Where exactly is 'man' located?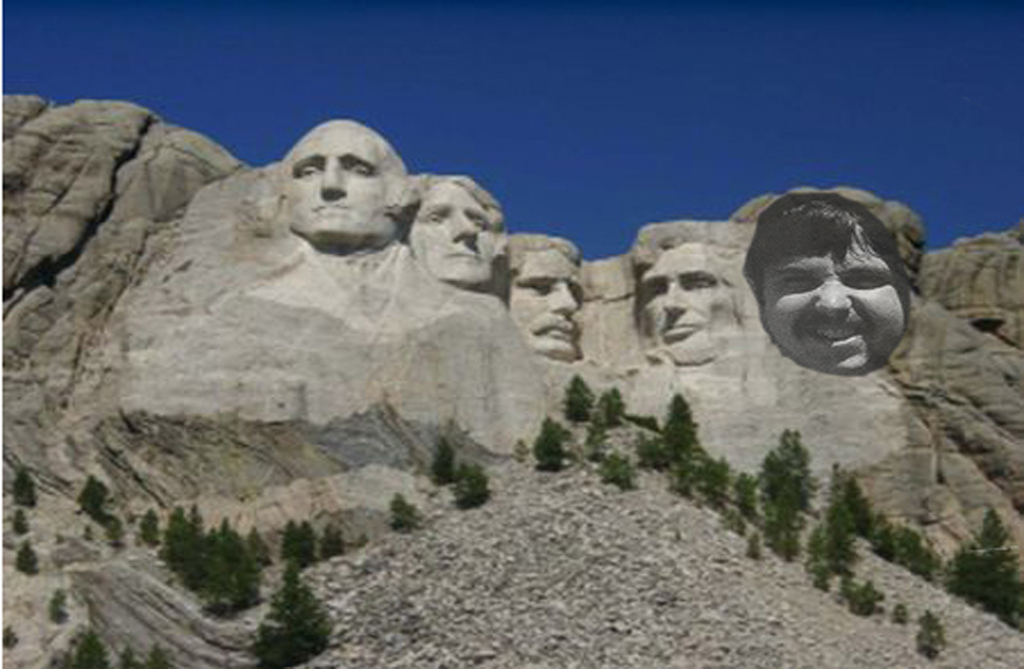
Its bounding box is 240, 116, 461, 334.
